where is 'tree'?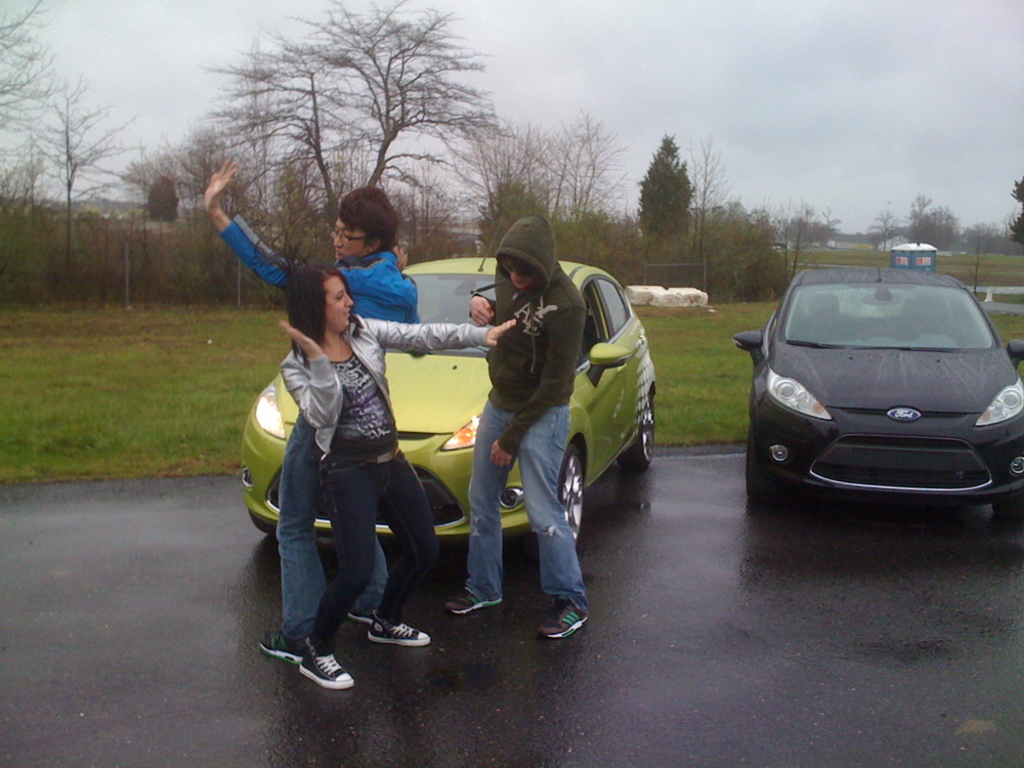
box=[136, 126, 217, 338].
